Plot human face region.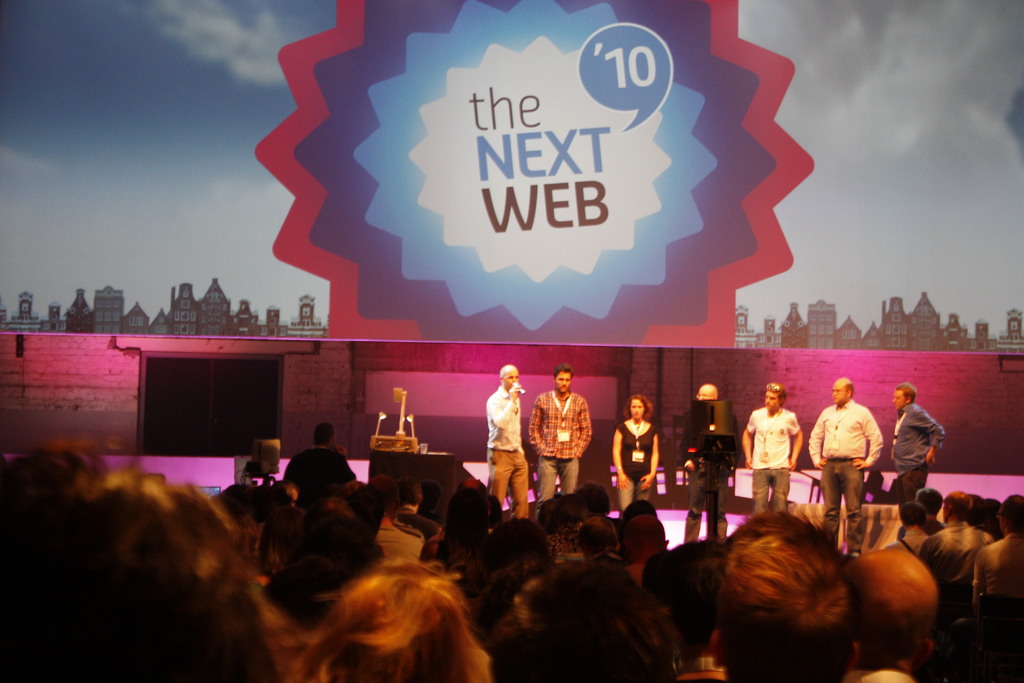
Plotted at <bbox>503, 368, 520, 388</bbox>.
